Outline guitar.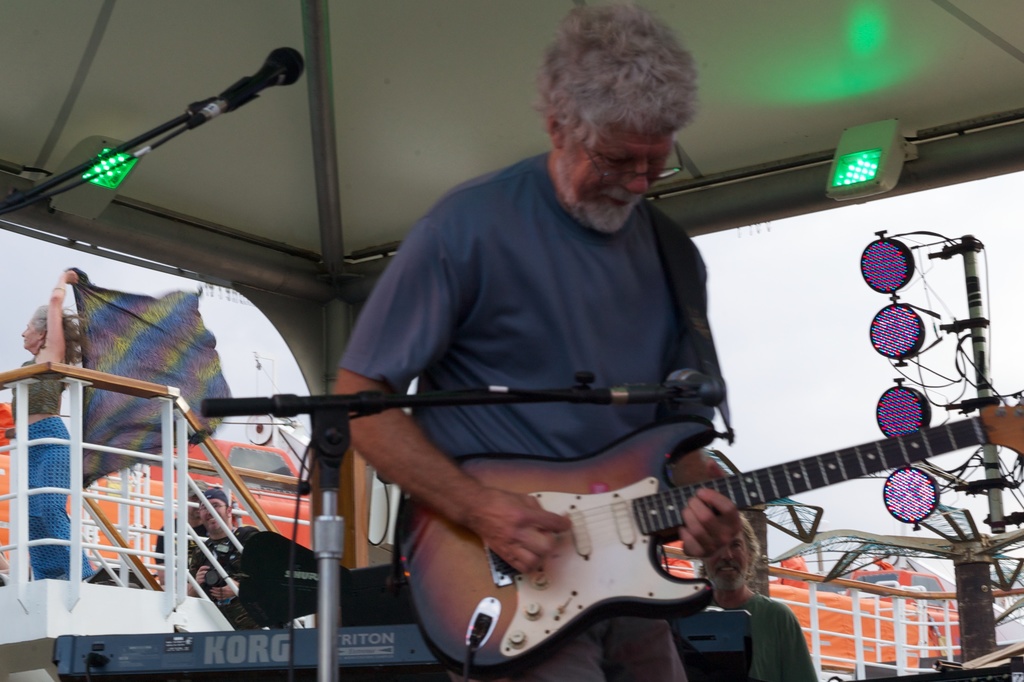
Outline: 392, 391, 1023, 681.
